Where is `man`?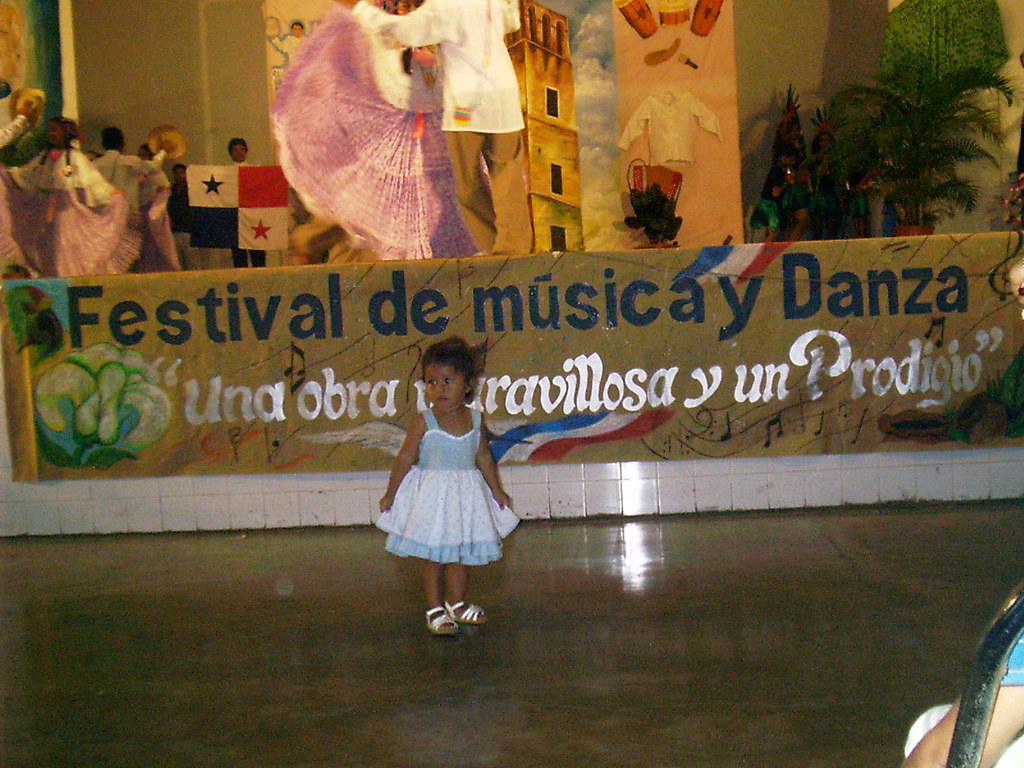
region(349, 0, 522, 254).
